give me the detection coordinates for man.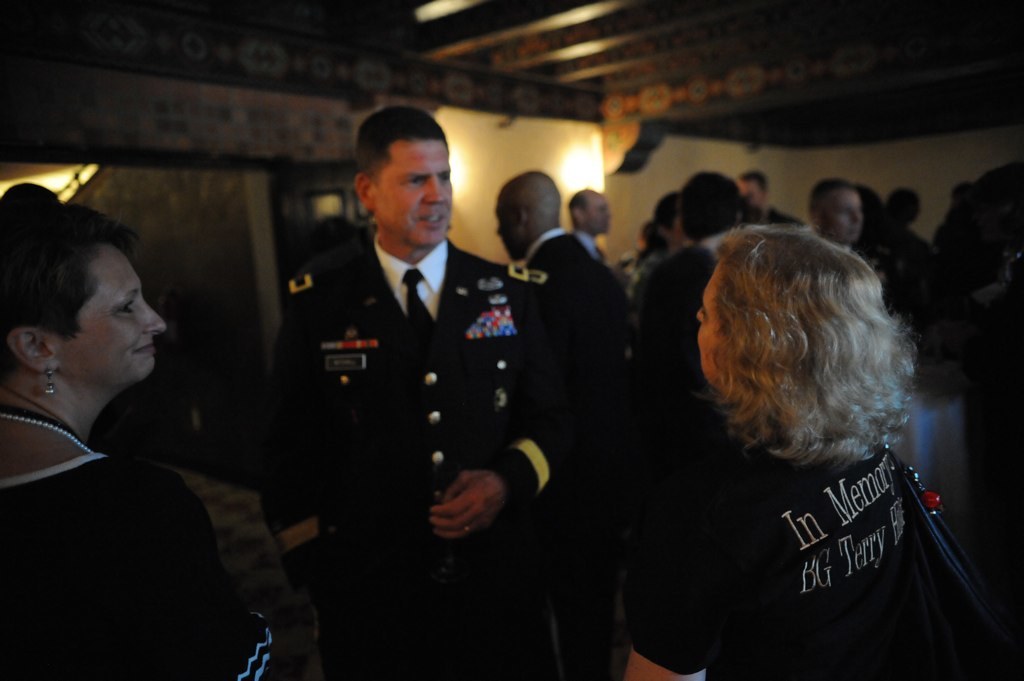
(286, 112, 532, 652).
